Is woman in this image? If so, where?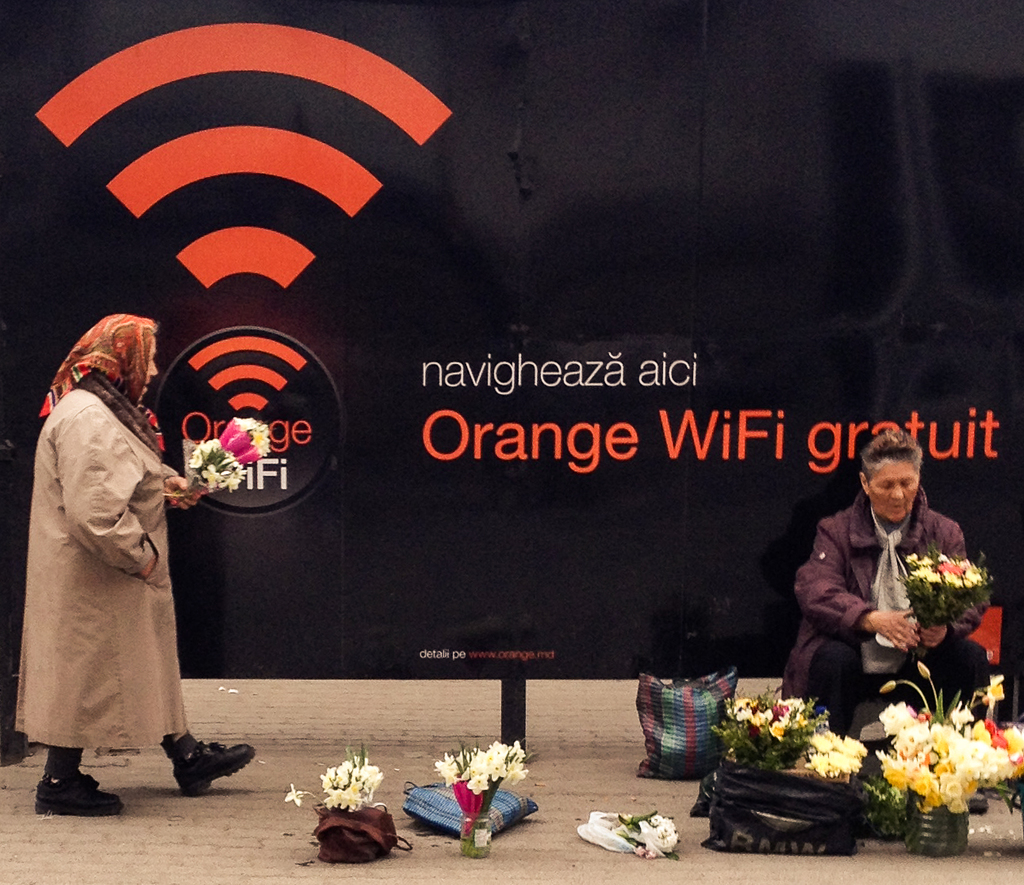
Yes, at crop(26, 316, 263, 815).
